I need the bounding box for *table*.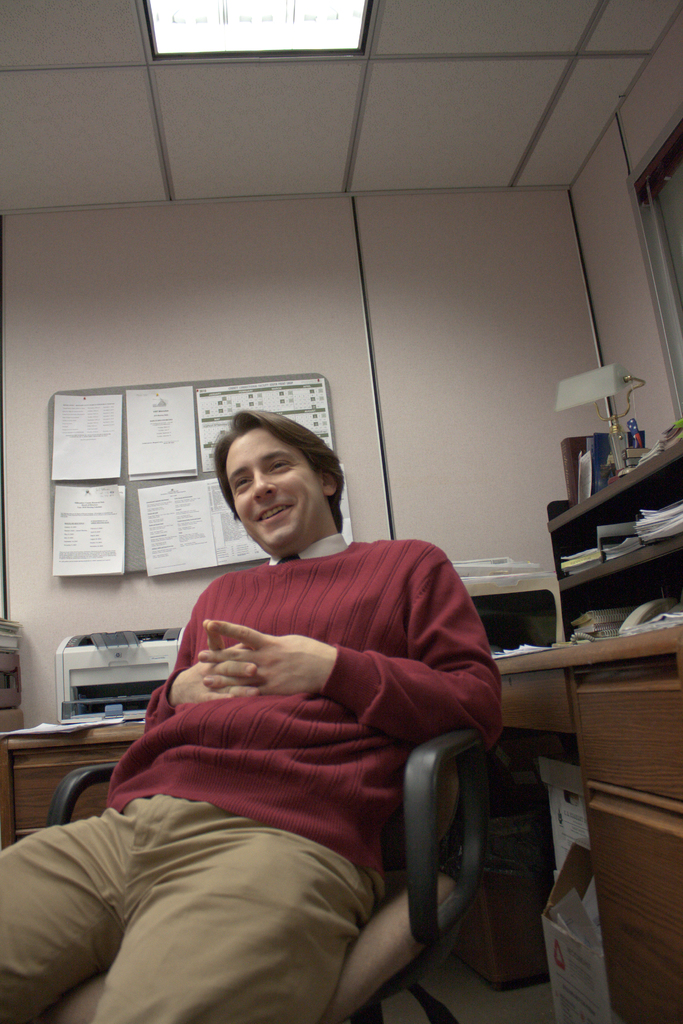
Here it is: <region>1, 659, 145, 845</region>.
